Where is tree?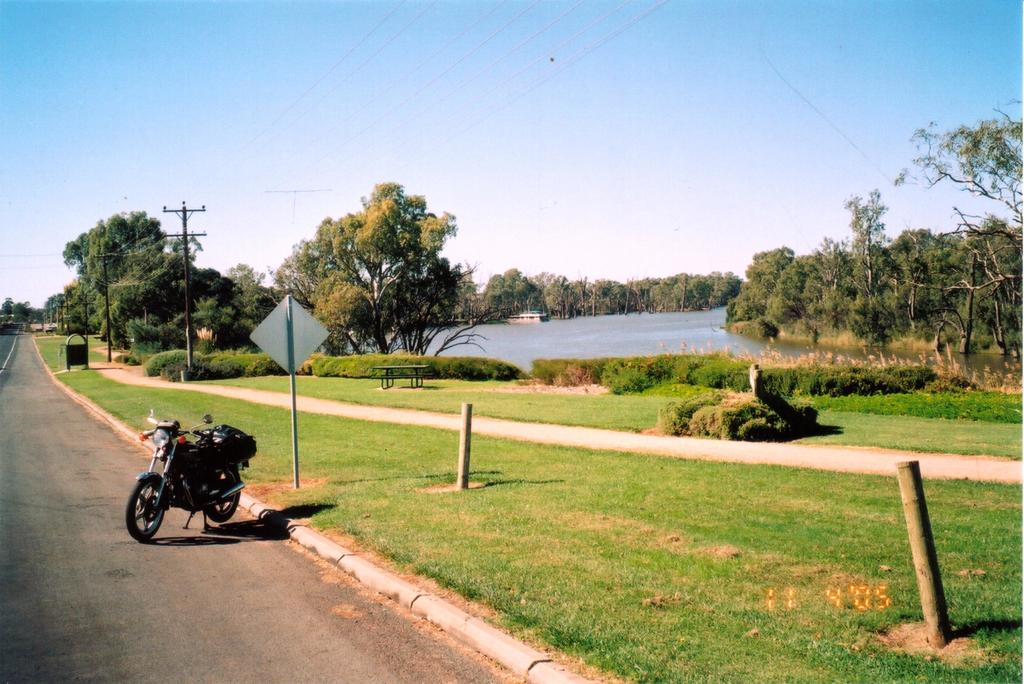
x1=477 y1=266 x2=535 y2=314.
